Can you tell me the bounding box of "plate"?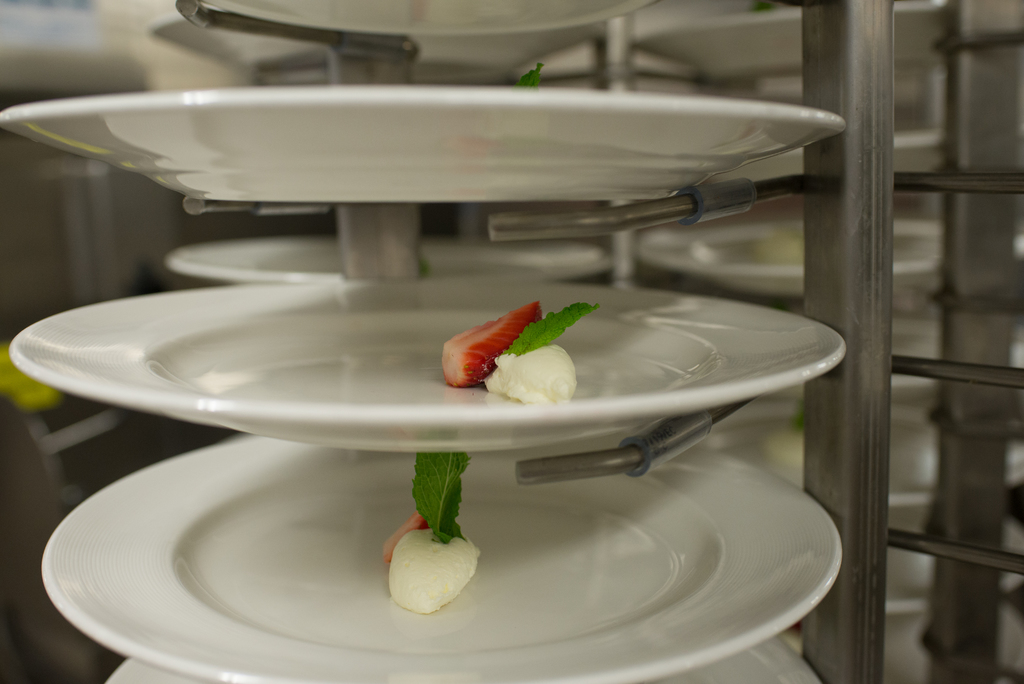
BBox(0, 82, 848, 204).
